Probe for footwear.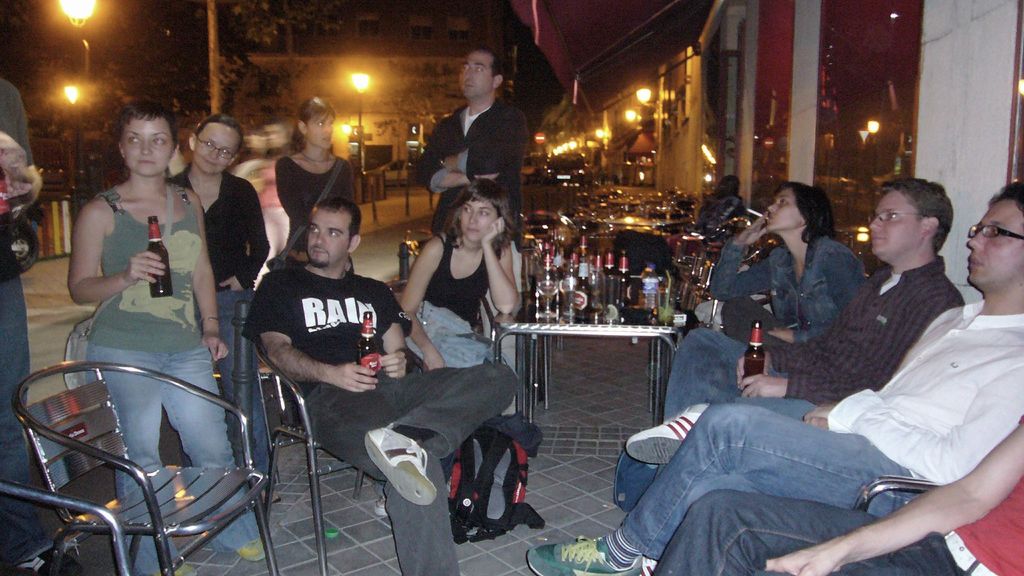
Probe result: {"x1": 235, "y1": 532, "x2": 266, "y2": 562}.
